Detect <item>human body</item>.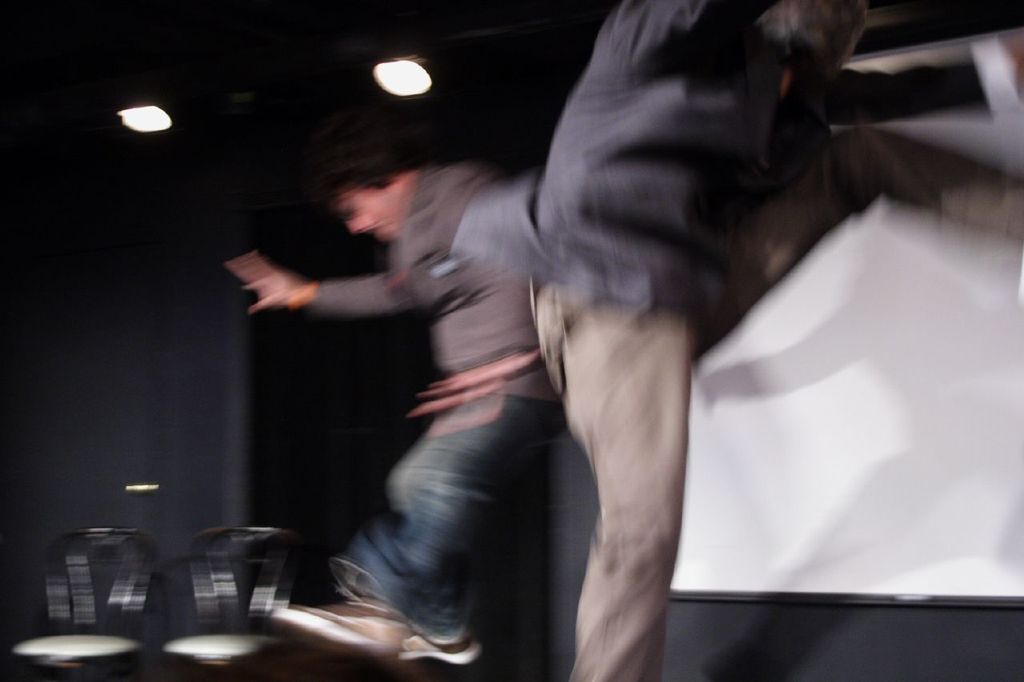
Detected at Rect(434, 0, 1023, 681).
